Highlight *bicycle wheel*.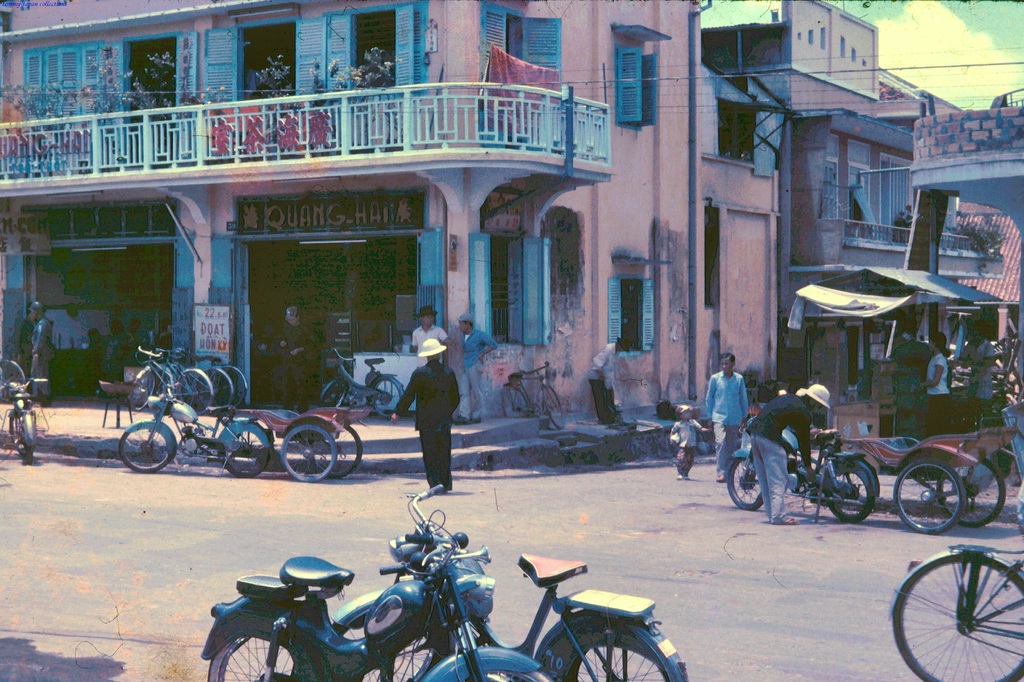
Highlighted region: (498, 386, 527, 416).
